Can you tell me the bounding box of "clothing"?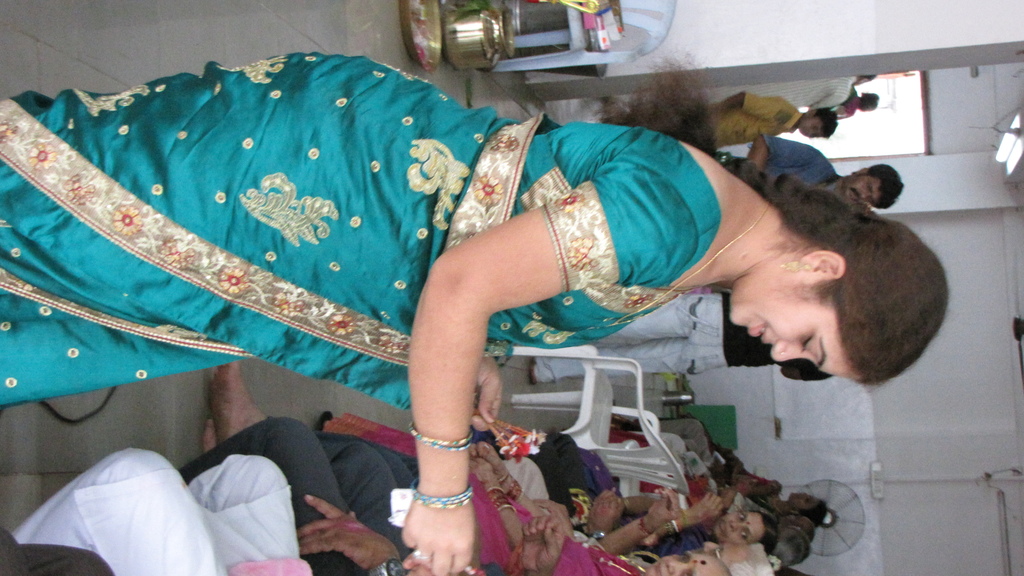
box(547, 441, 717, 564).
